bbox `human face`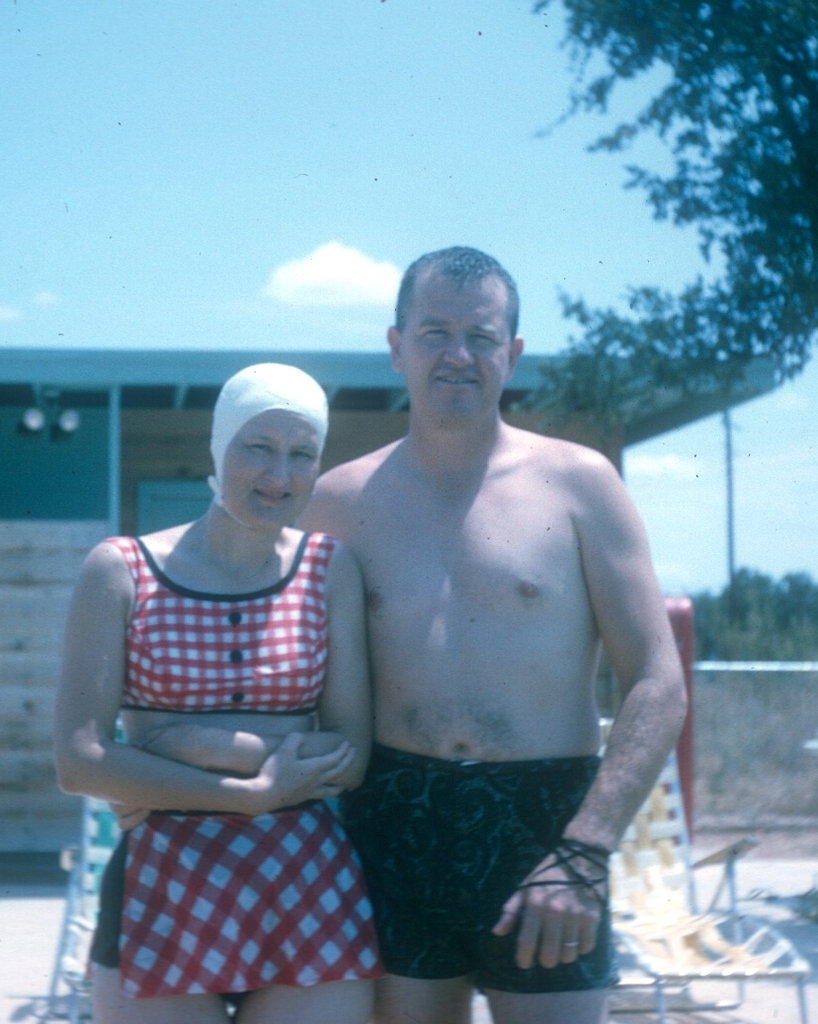
detection(403, 279, 511, 430)
